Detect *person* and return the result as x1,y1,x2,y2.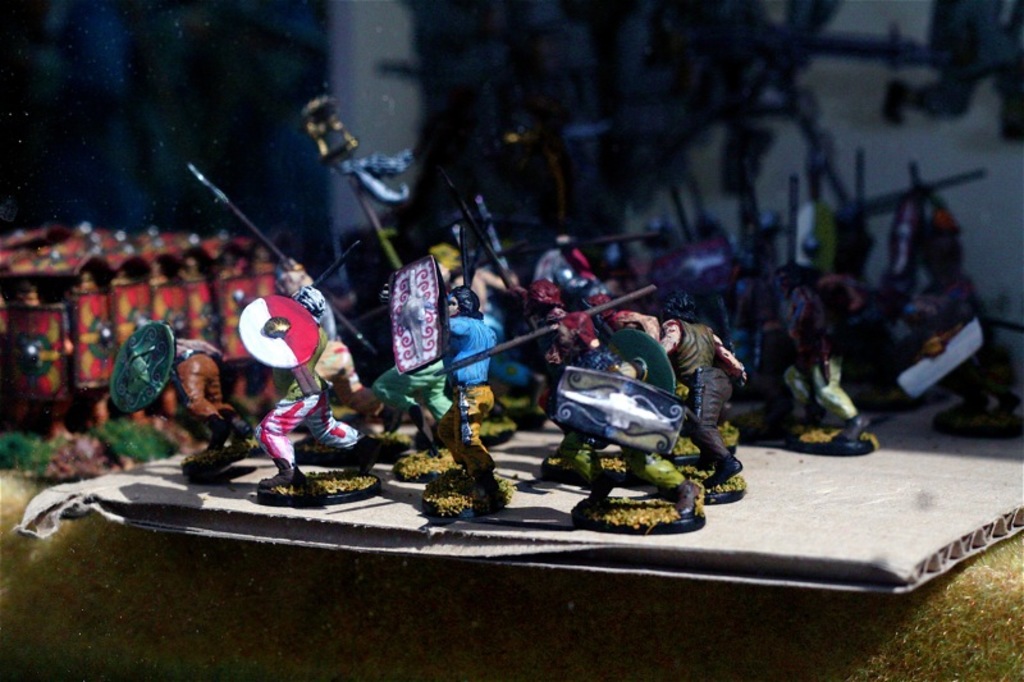
152,333,265,454.
